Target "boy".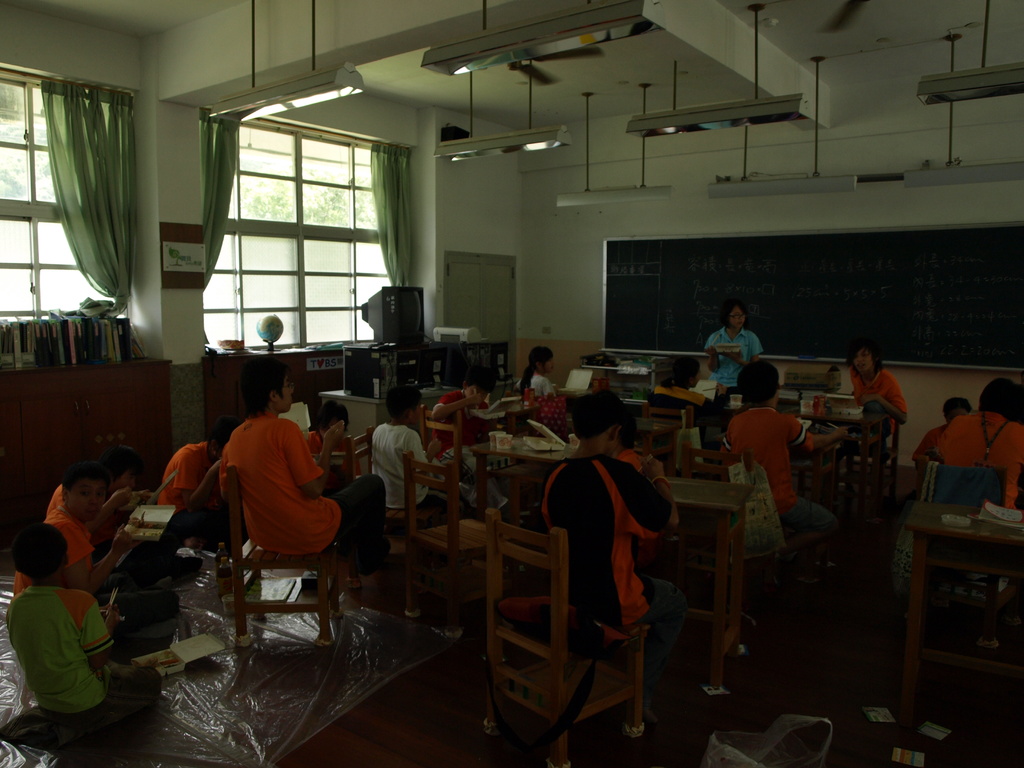
Target region: left=10, top=463, right=177, bottom=626.
